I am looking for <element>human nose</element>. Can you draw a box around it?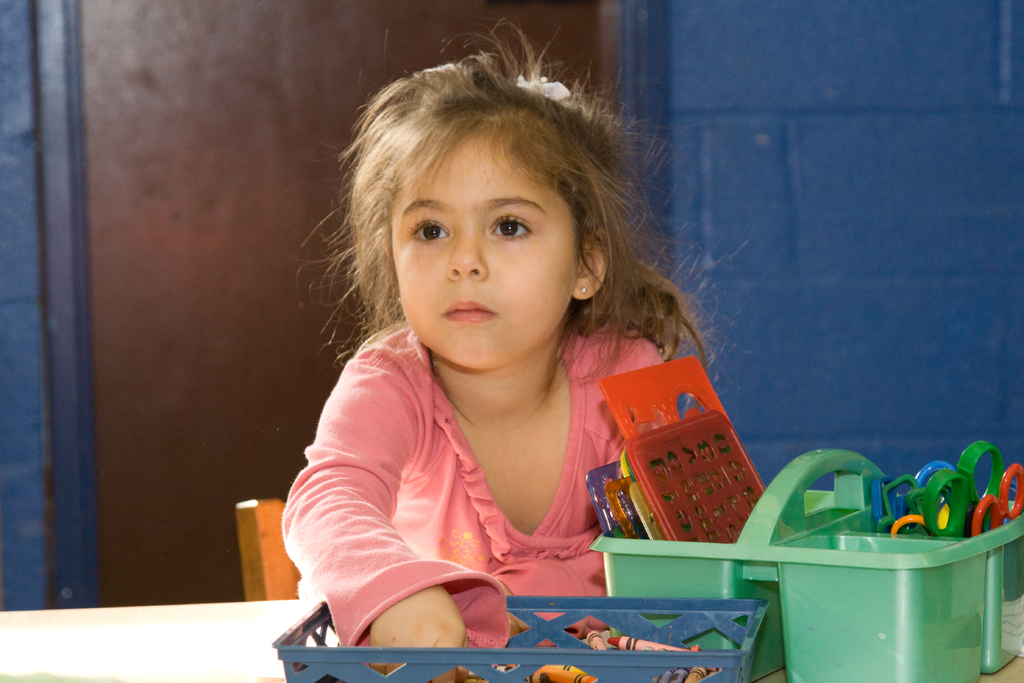
Sure, the bounding box is x1=447 y1=227 x2=488 y2=284.
